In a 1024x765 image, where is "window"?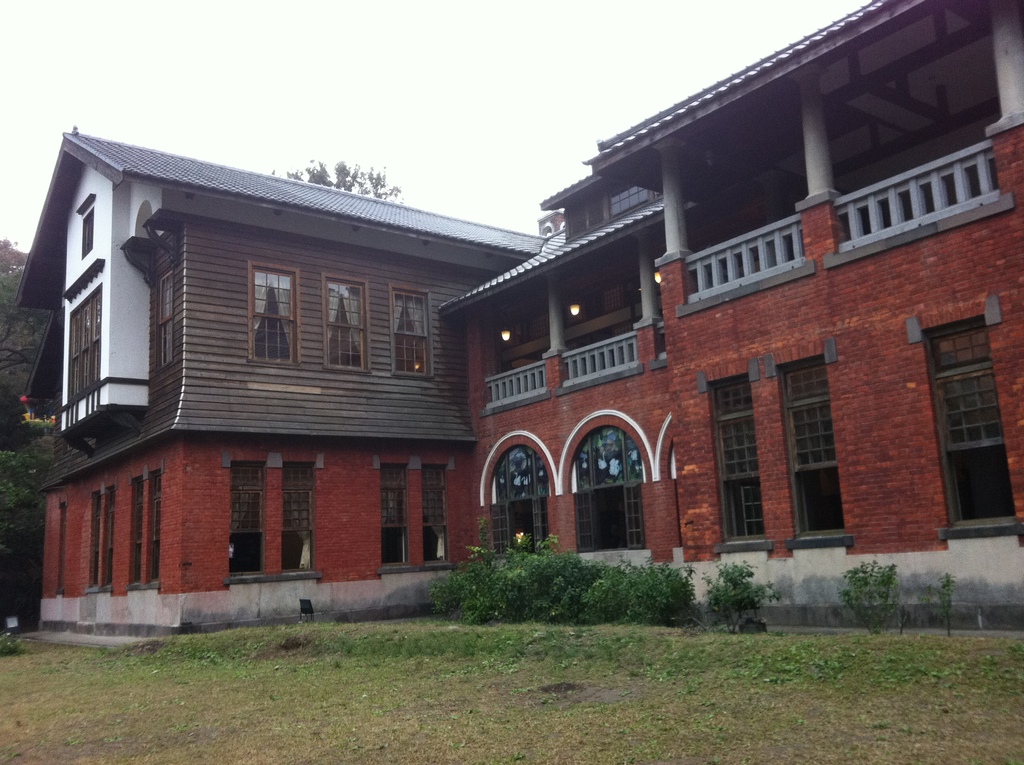
<region>697, 361, 767, 545</region>.
